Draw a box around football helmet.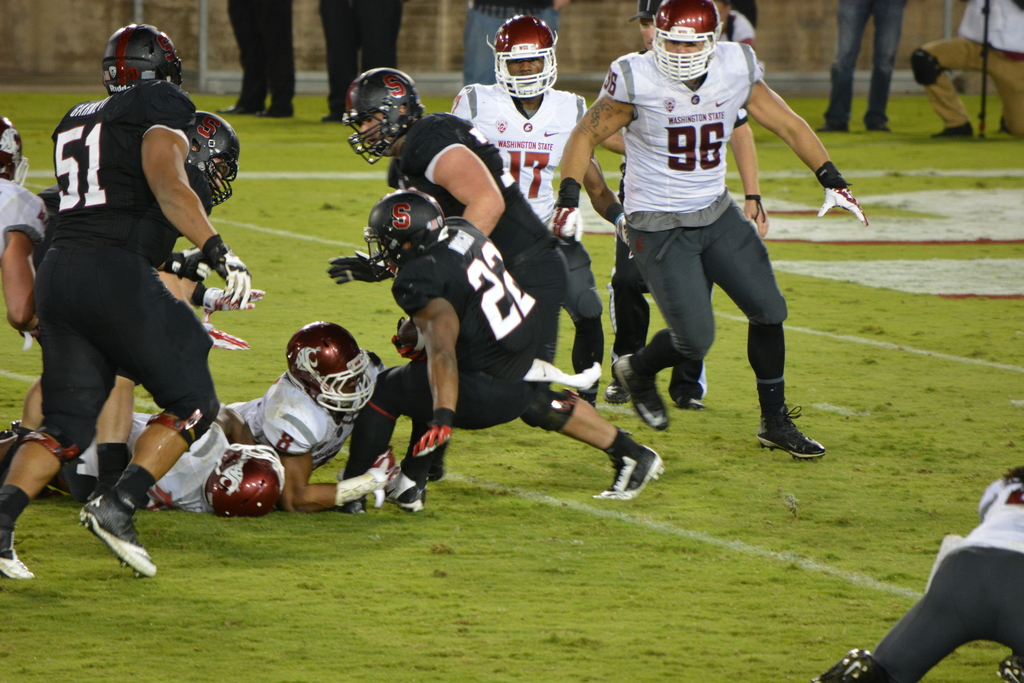
Rect(362, 185, 446, 282).
